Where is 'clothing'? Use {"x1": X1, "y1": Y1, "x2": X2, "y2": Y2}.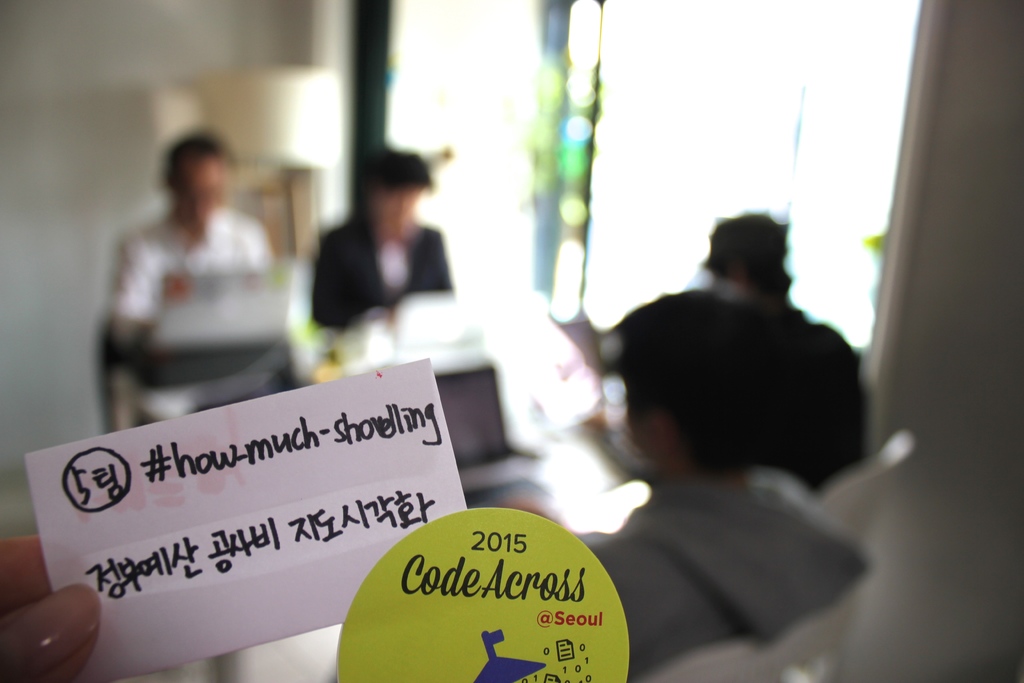
{"x1": 109, "y1": 215, "x2": 292, "y2": 429}.
